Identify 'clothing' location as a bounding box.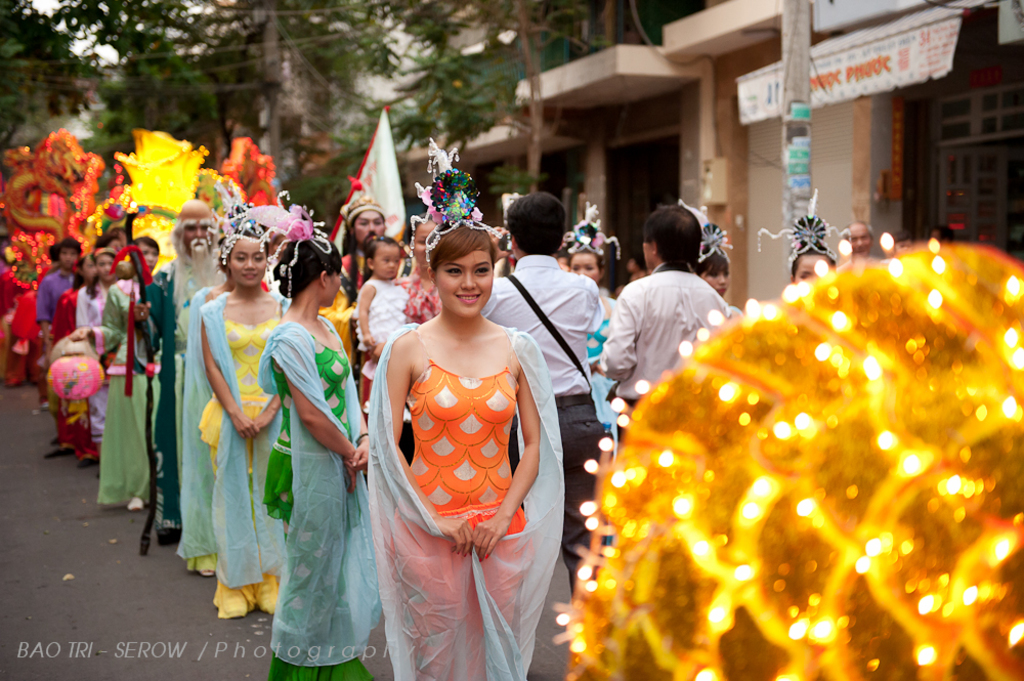
box(373, 324, 551, 625).
